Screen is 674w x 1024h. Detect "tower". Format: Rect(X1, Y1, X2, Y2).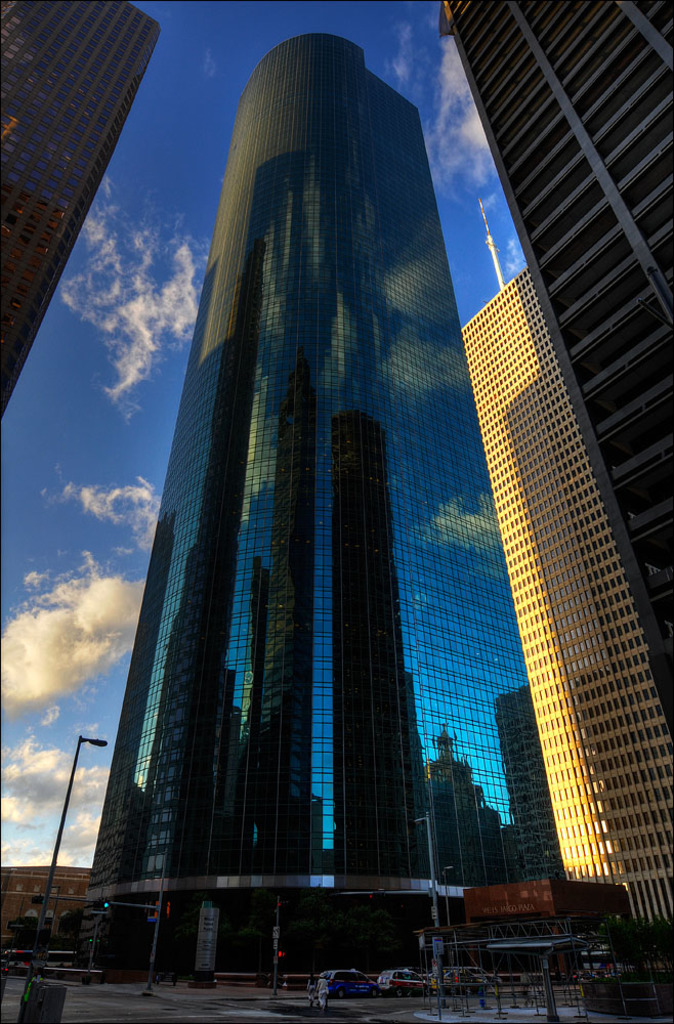
Rect(445, 0, 673, 745).
